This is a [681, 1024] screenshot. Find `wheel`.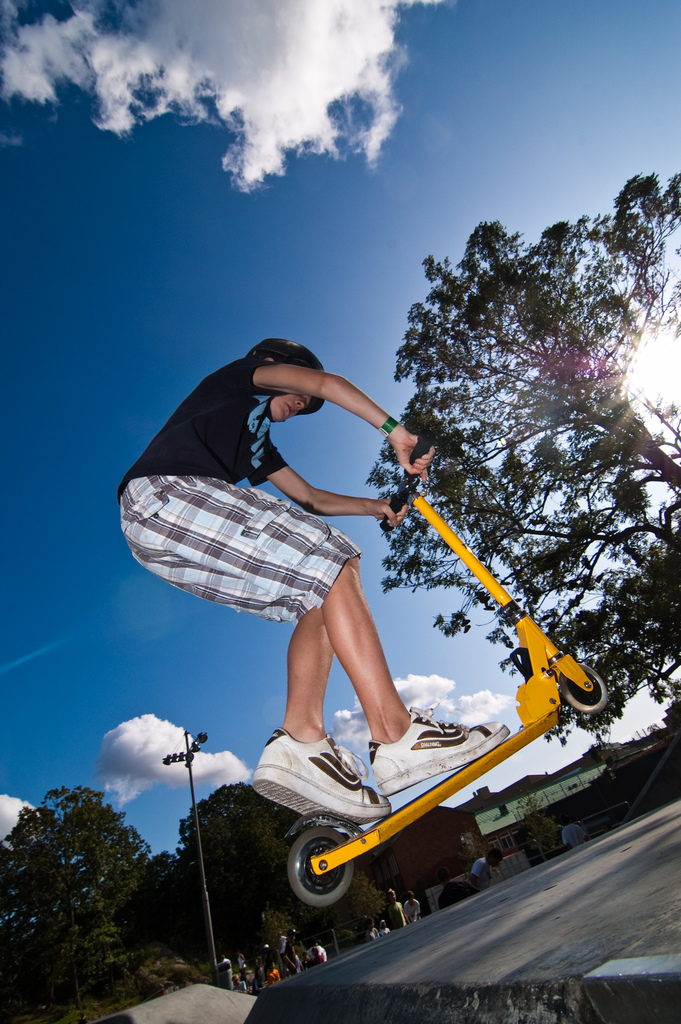
Bounding box: (x1=287, y1=826, x2=357, y2=903).
